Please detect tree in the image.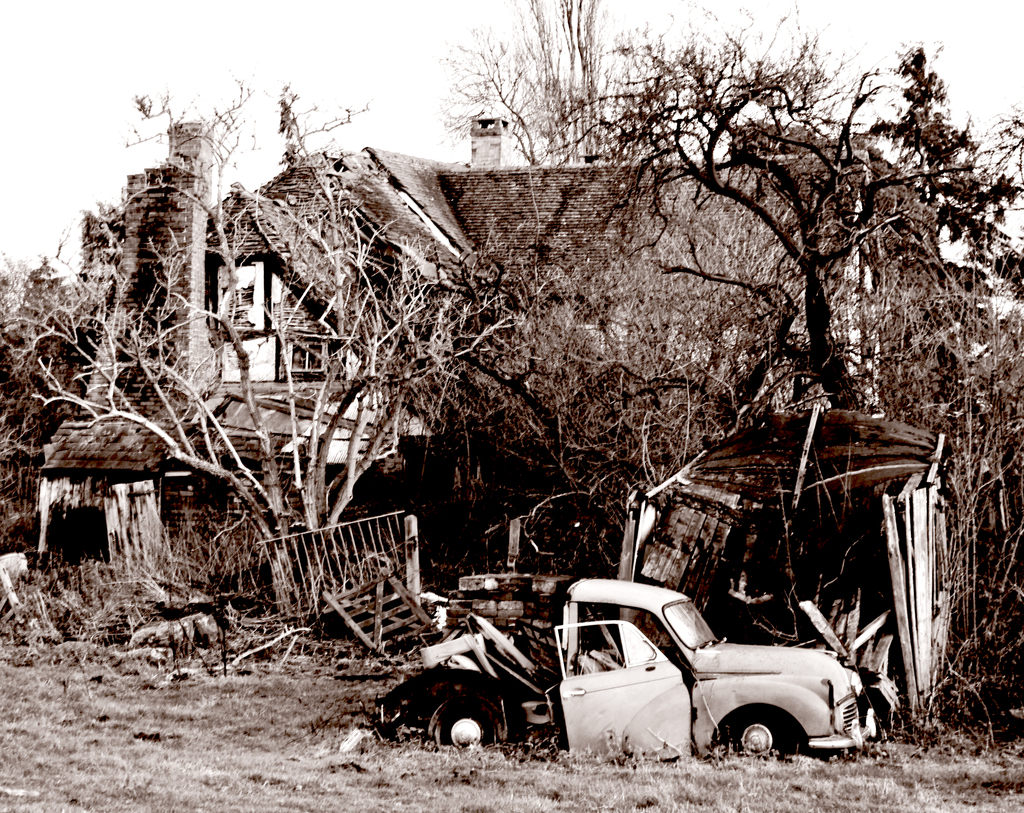
(439, 0, 633, 164).
